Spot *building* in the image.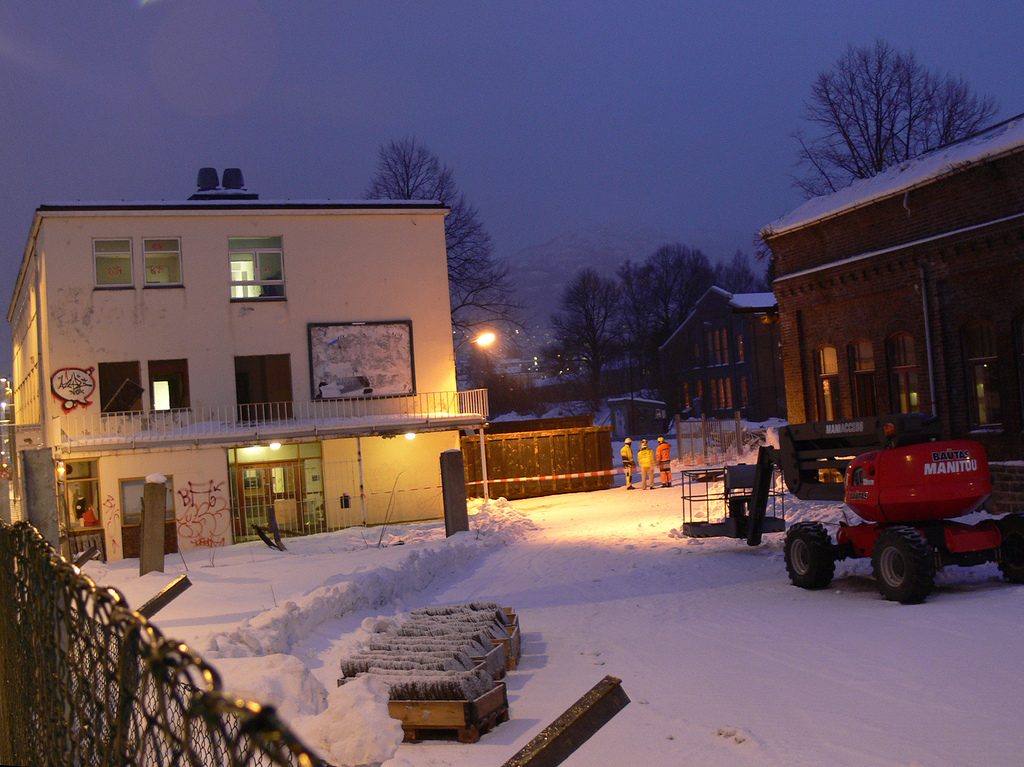
*building* found at 0/164/467/563.
